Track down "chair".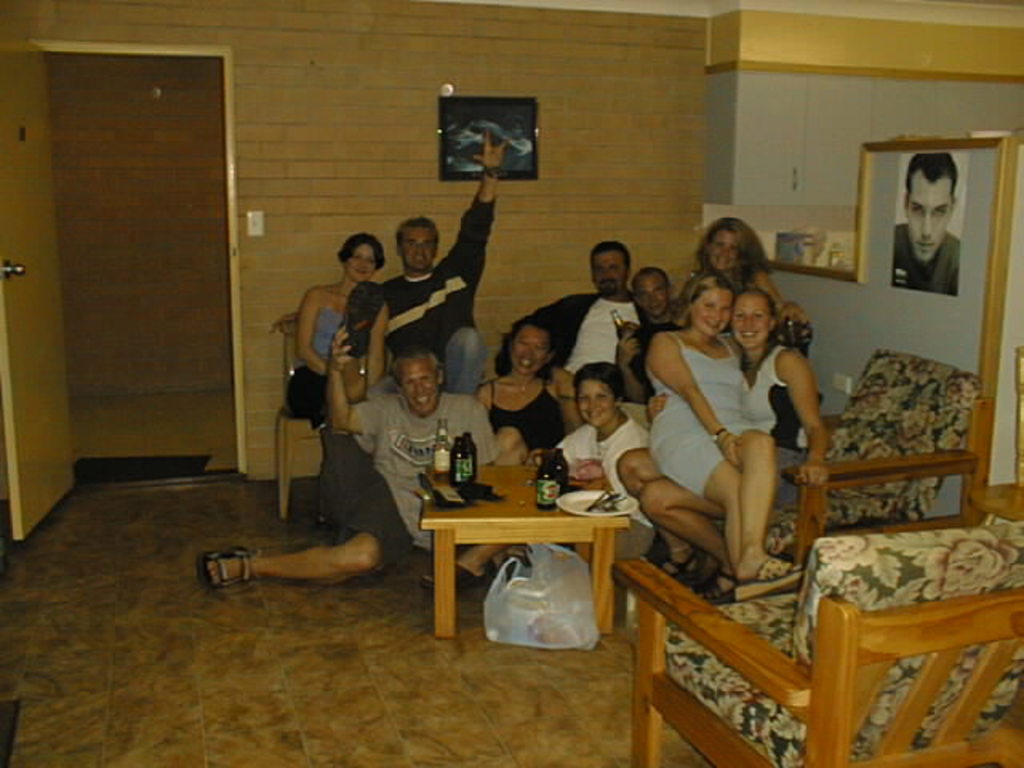
Tracked to x1=656 y1=478 x2=1019 y2=762.
